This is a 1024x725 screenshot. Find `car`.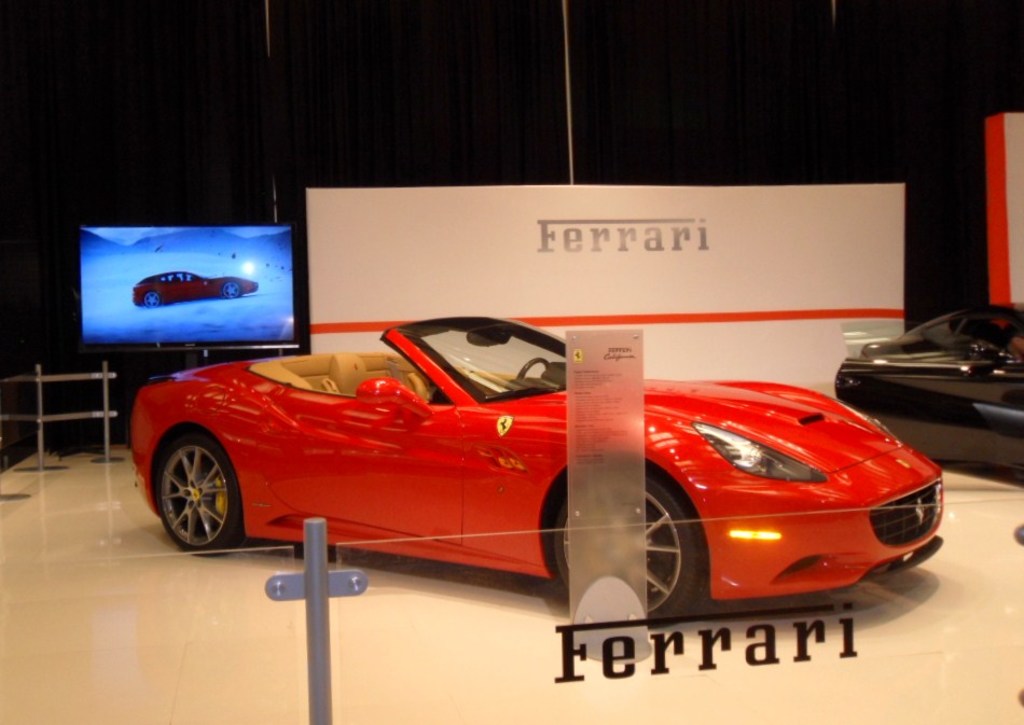
Bounding box: BBox(136, 267, 258, 312).
